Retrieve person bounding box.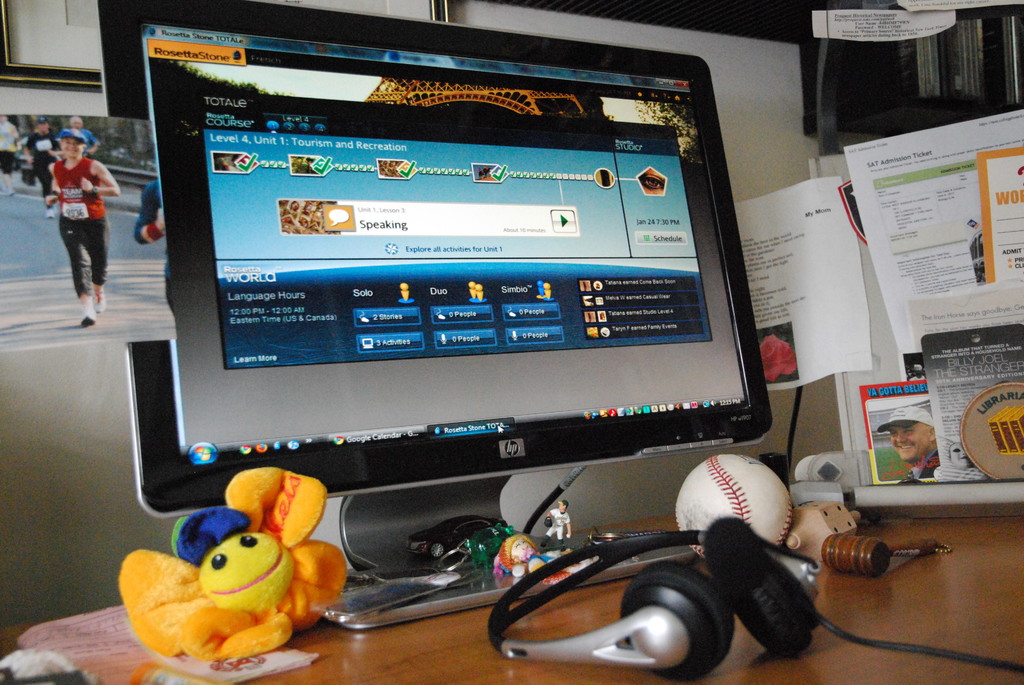
Bounding box: box=[63, 116, 101, 155].
